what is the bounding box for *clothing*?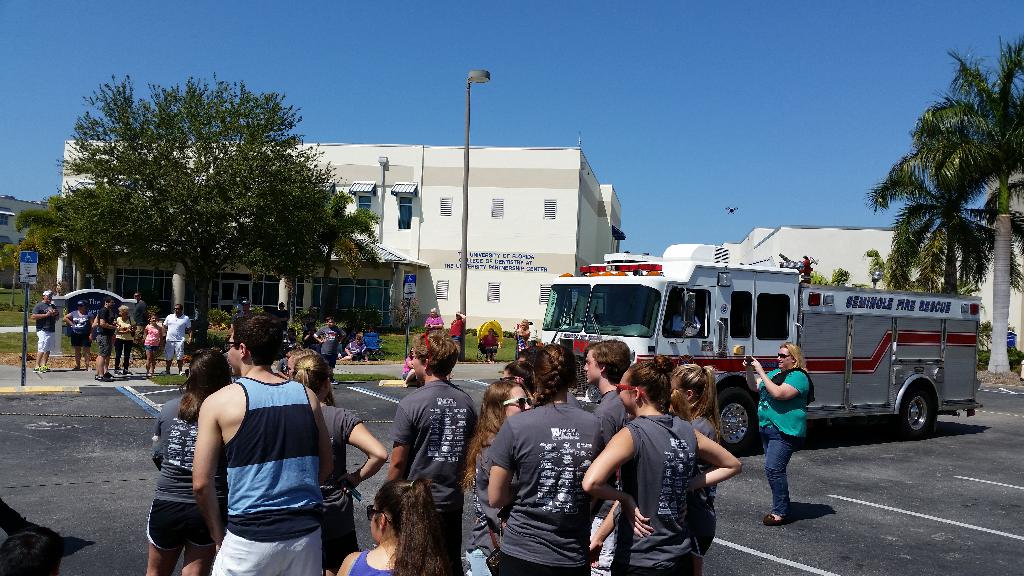
[750,367,804,515].
